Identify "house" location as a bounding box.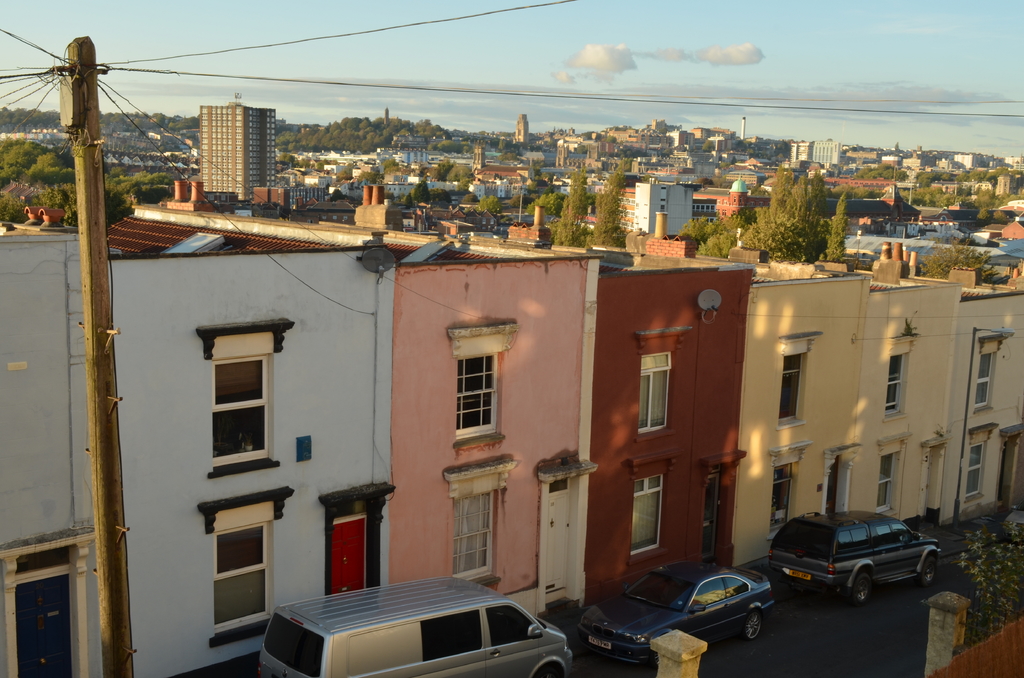
[130,204,605,627].
